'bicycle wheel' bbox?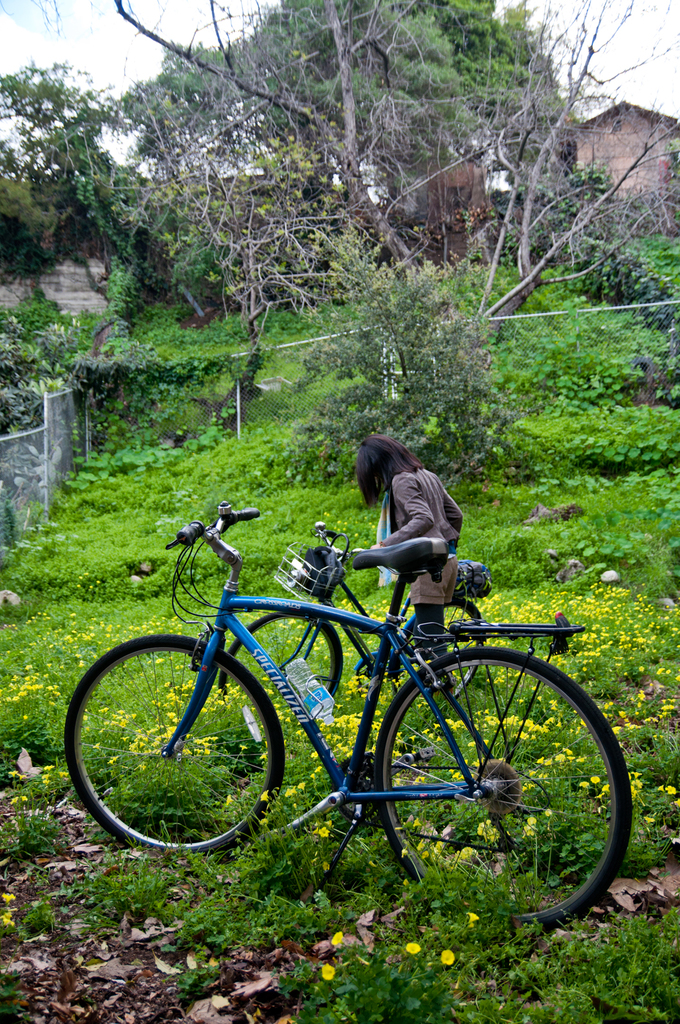
bbox=(393, 593, 483, 705)
